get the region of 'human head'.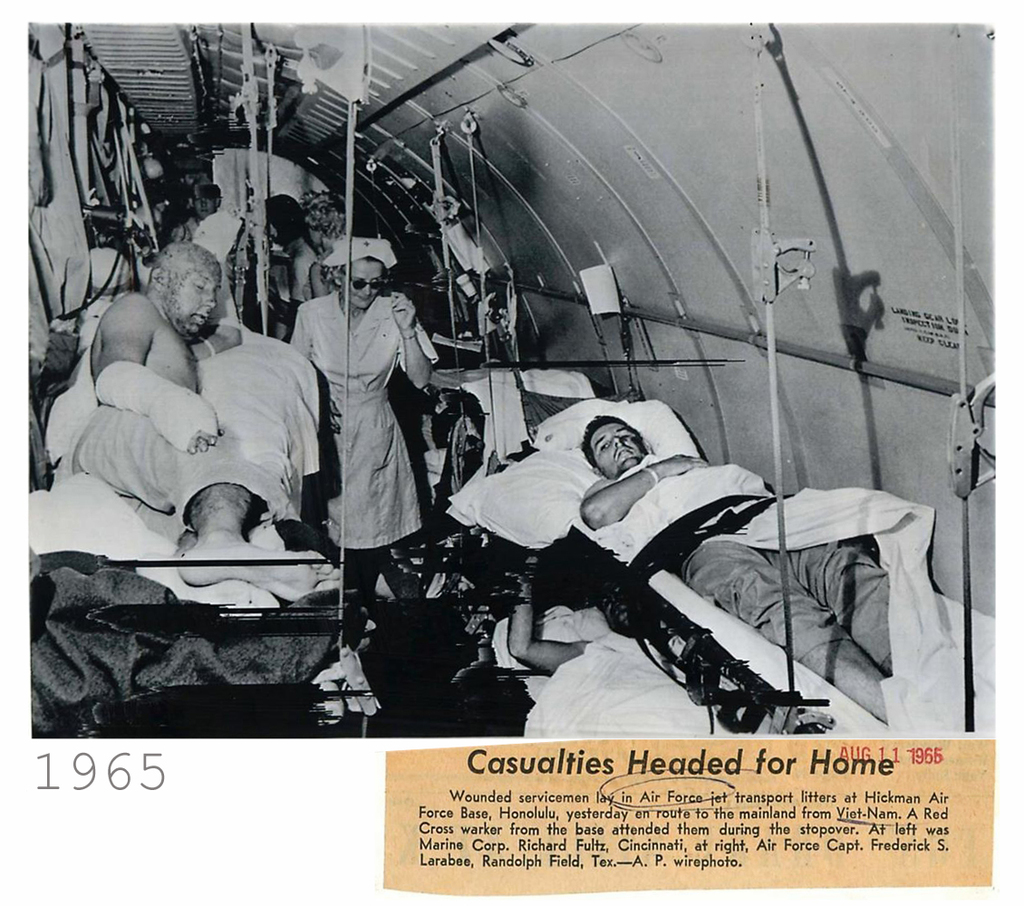
box(149, 237, 220, 331).
